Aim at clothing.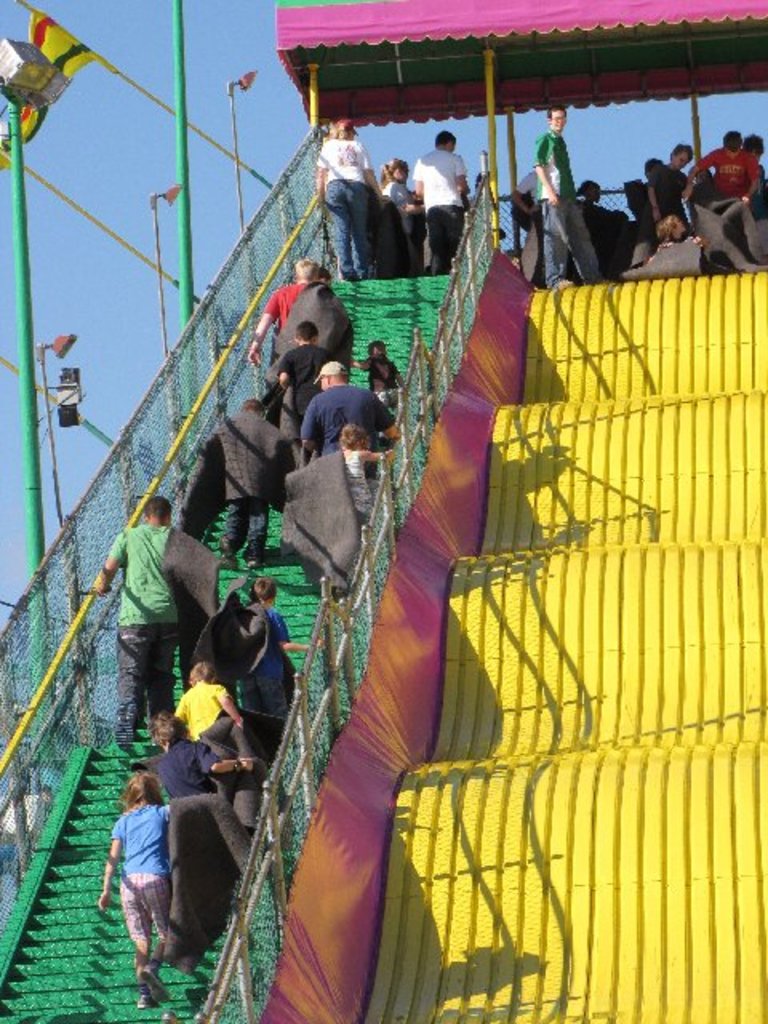
Aimed at BBox(526, 126, 602, 290).
